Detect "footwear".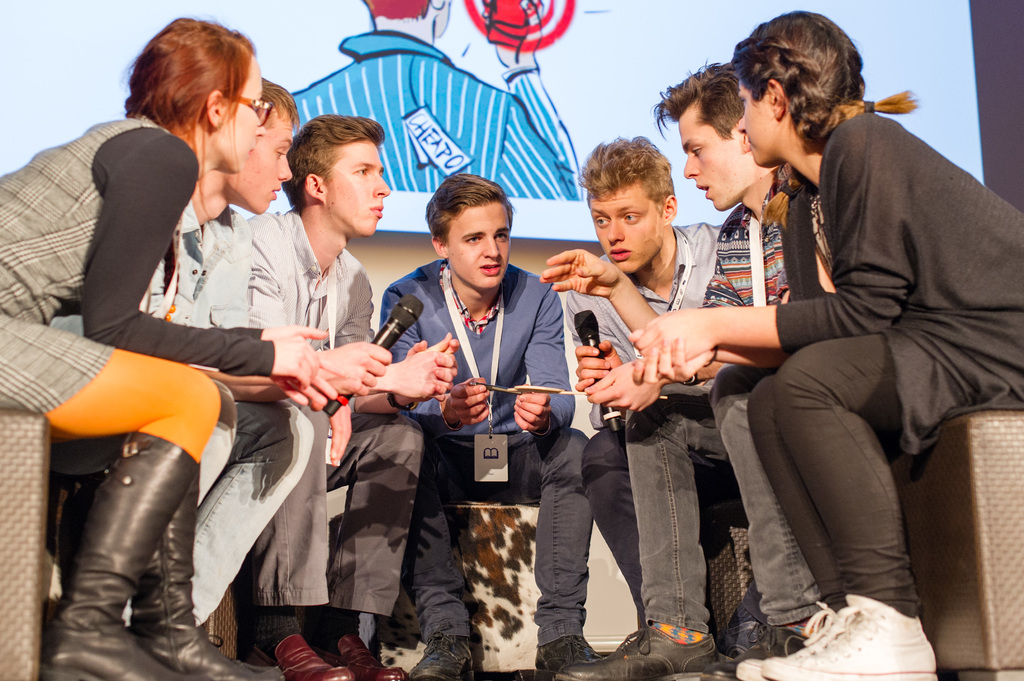
Detected at BBox(531, 634, 601, 680).
